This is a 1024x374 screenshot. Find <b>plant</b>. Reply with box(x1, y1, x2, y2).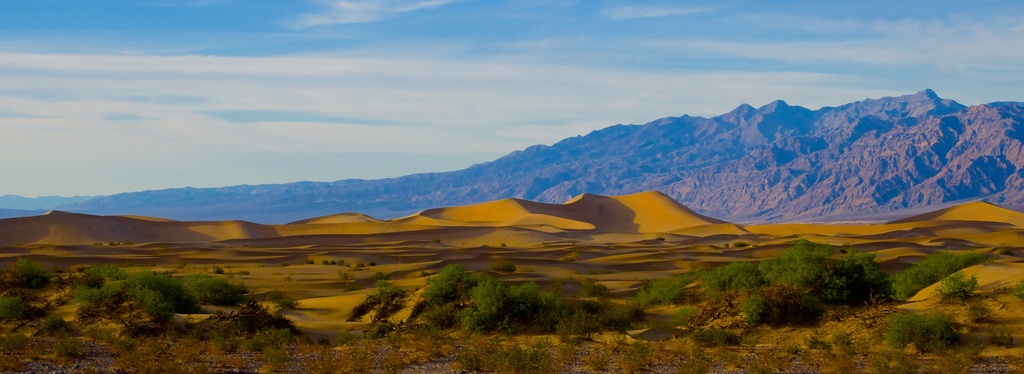
box(511, 276, 535, 313).
